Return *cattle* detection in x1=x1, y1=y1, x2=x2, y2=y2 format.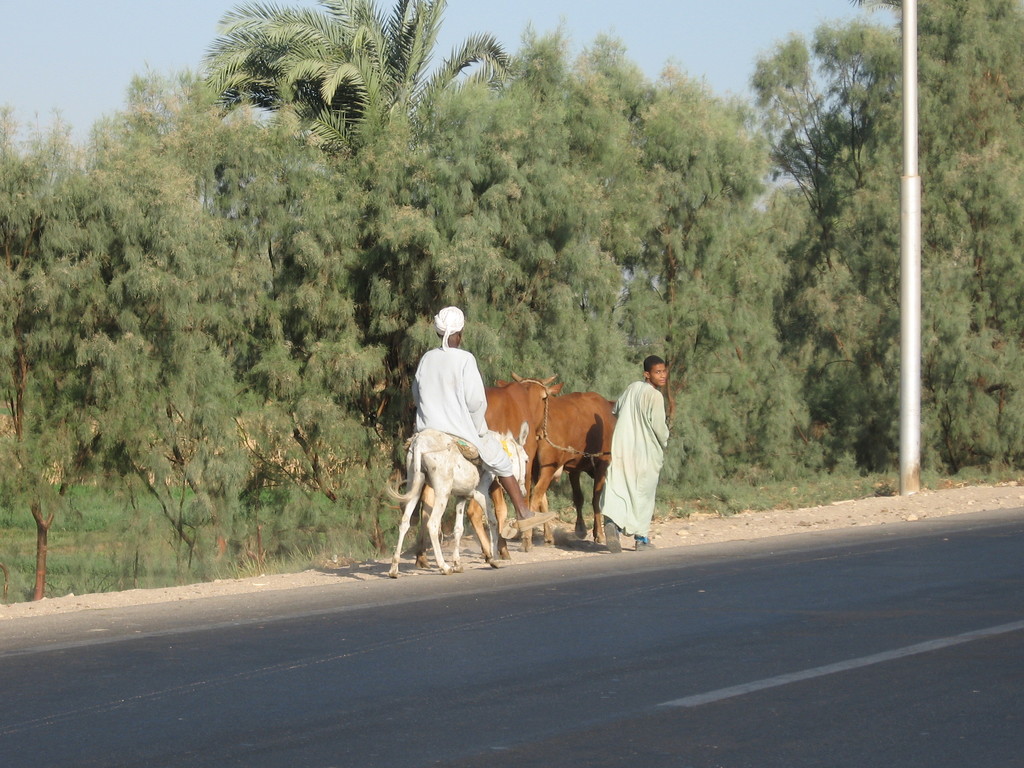
x1=411, y1=373, x2=562, y2=553.
